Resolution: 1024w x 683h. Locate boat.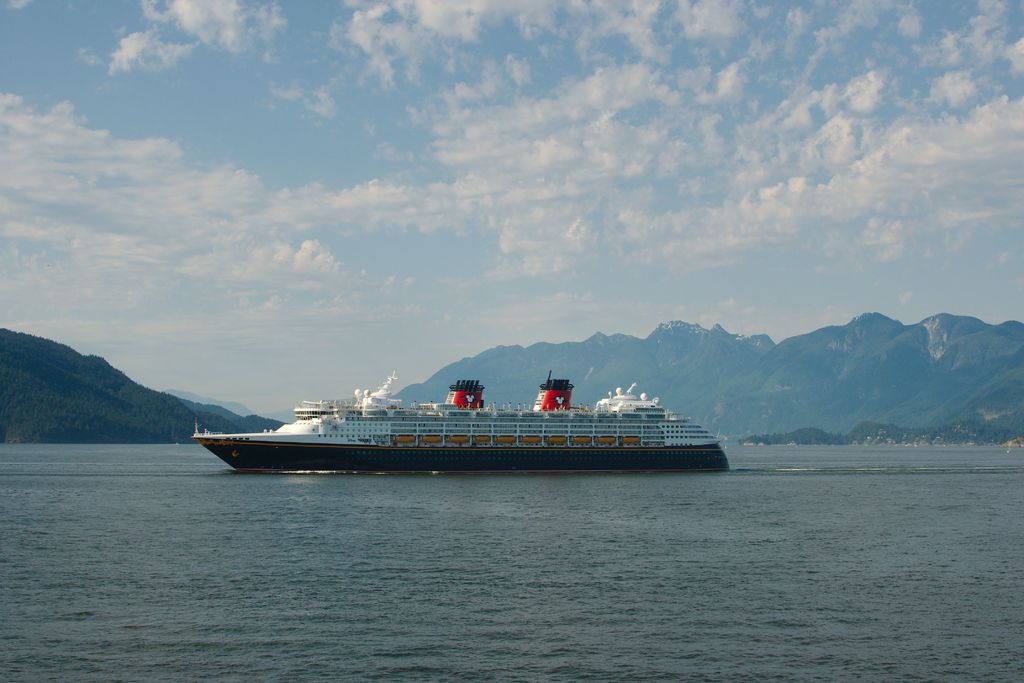
rect(182, 358, 739, 480).
